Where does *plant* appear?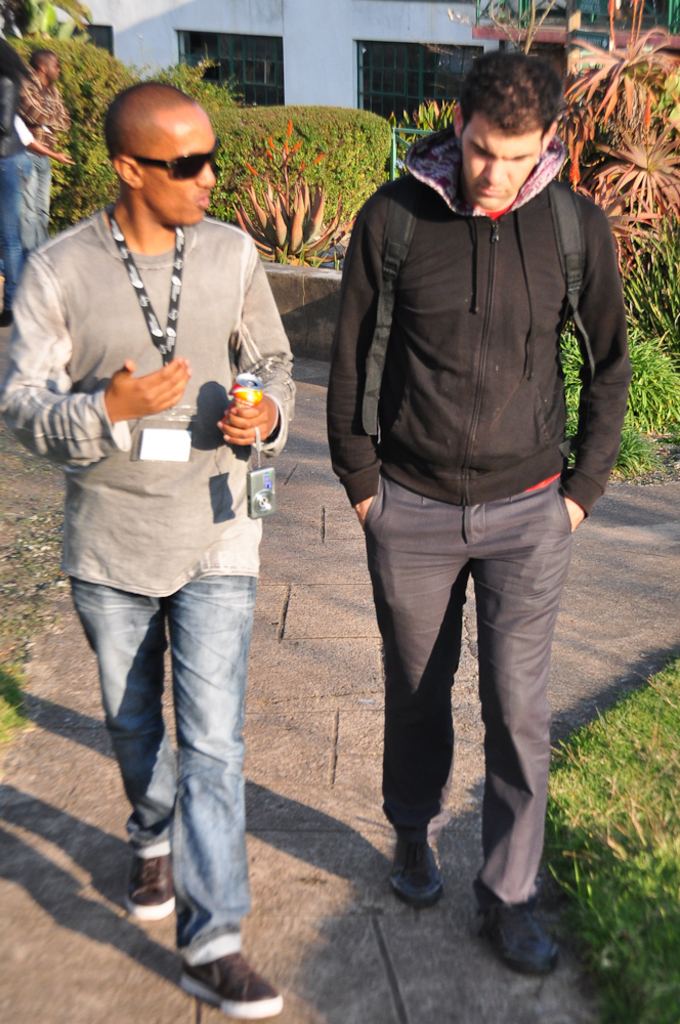
Appears at <bbox>156, 59, 244, 217</bbox>.
